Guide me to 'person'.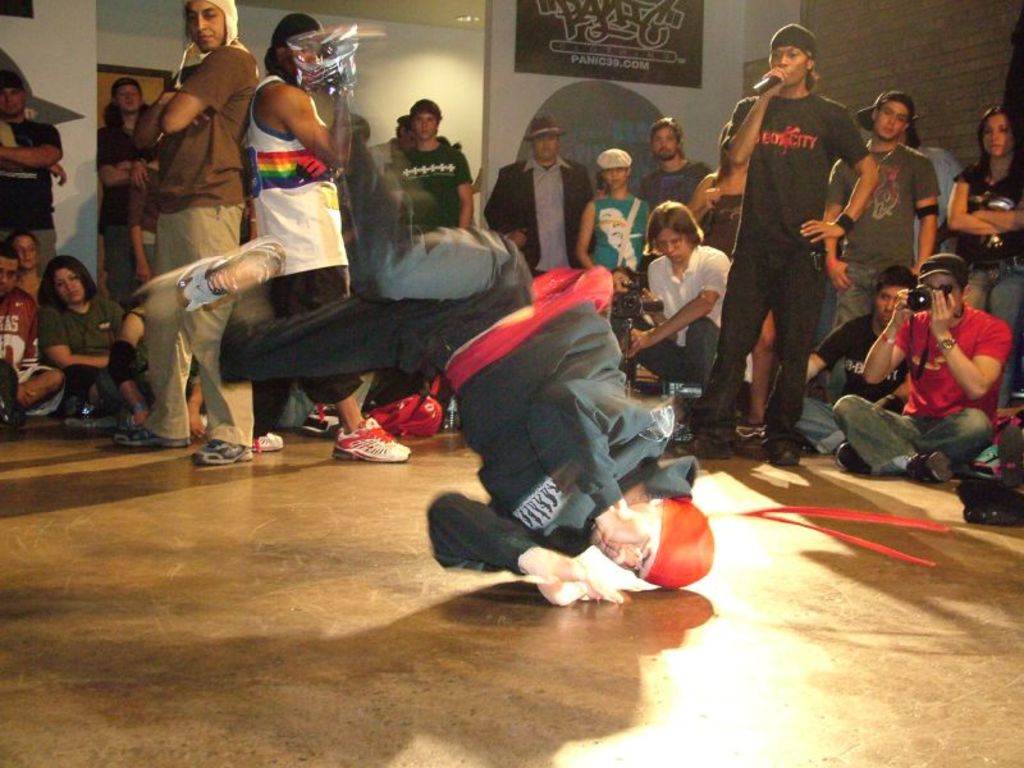
Guidance: box(483, 106, 605, 287).
